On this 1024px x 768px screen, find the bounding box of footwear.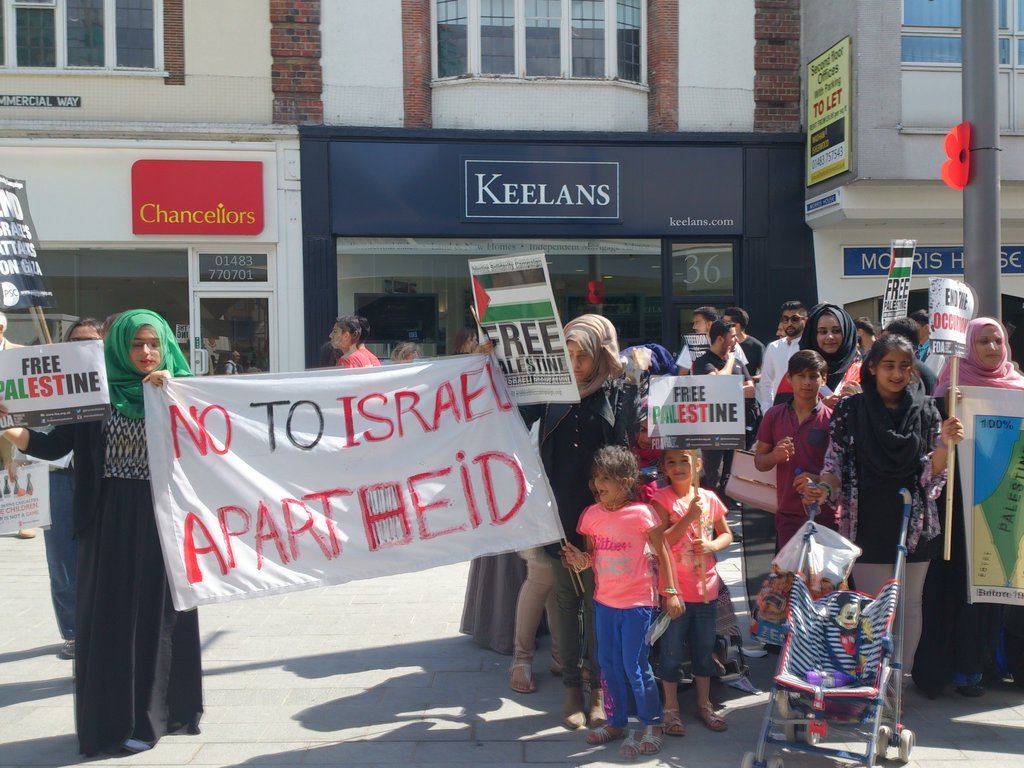
Bounding box: {"x1": 961, "y1": 685, "x2": 987, "y2": 696}.
